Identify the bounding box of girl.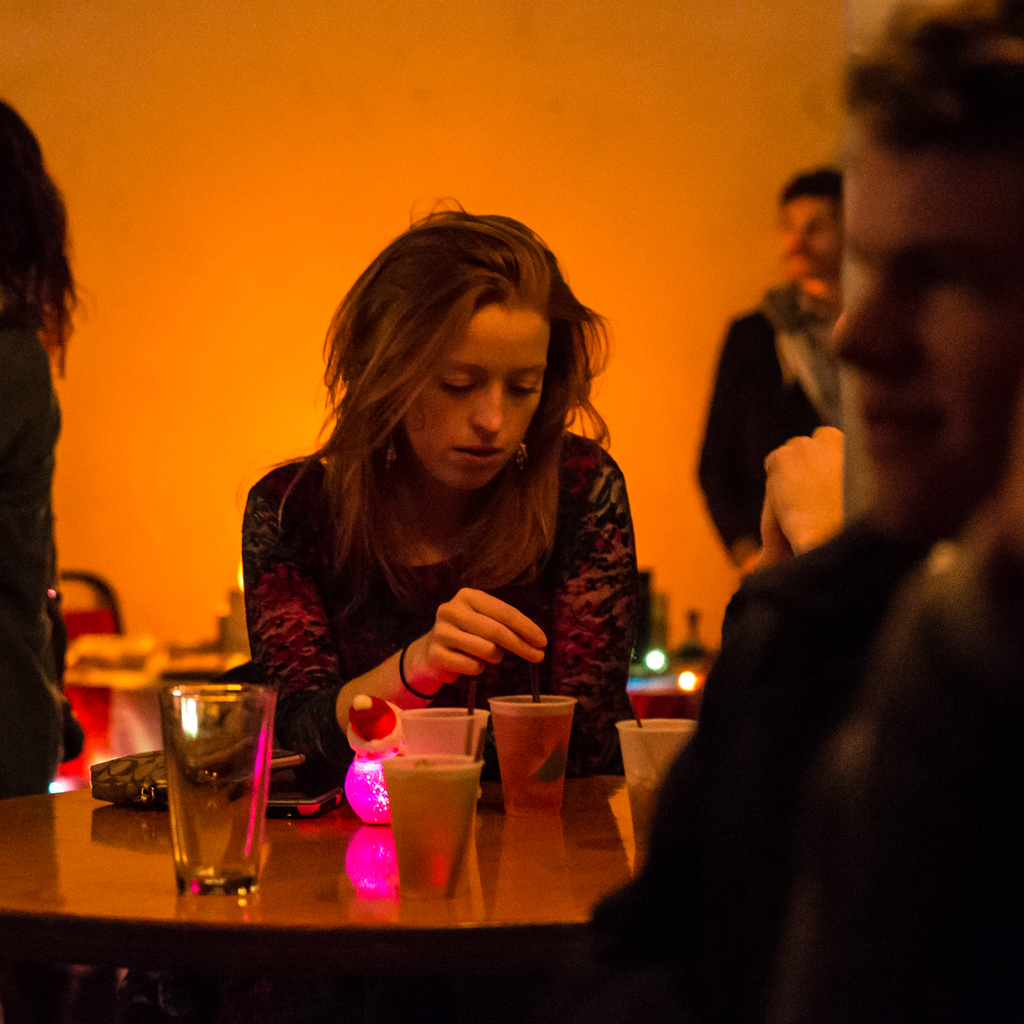
{"x1": 241, "y1": 190, "x2": 640, "y2": 780}.
